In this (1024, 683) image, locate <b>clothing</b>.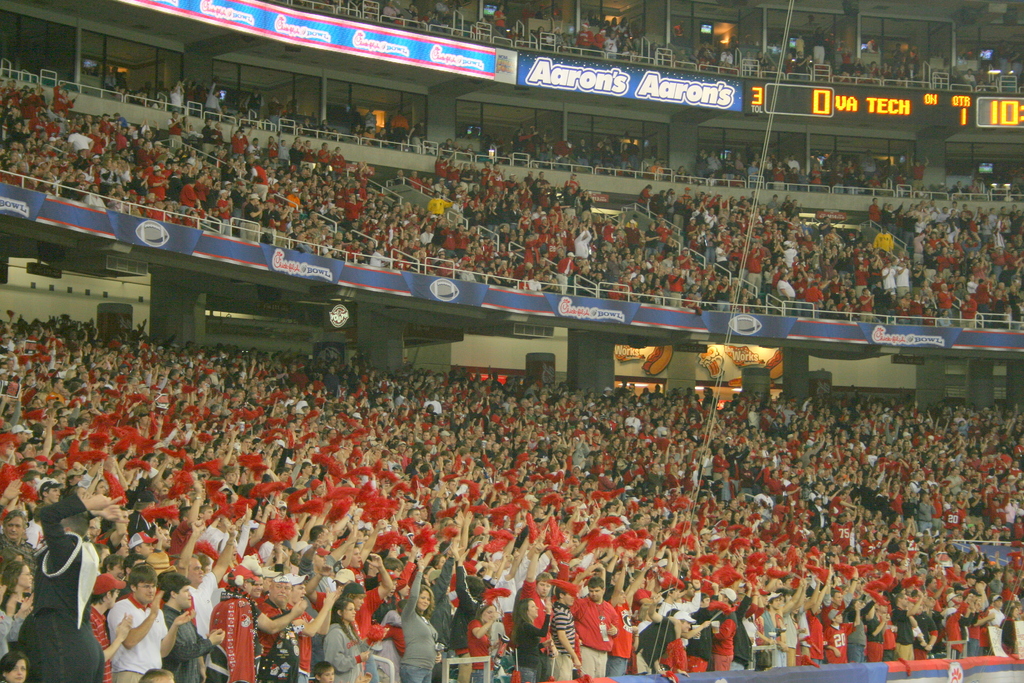
Bounding box: bbox=(109, 600, 166, 682).
